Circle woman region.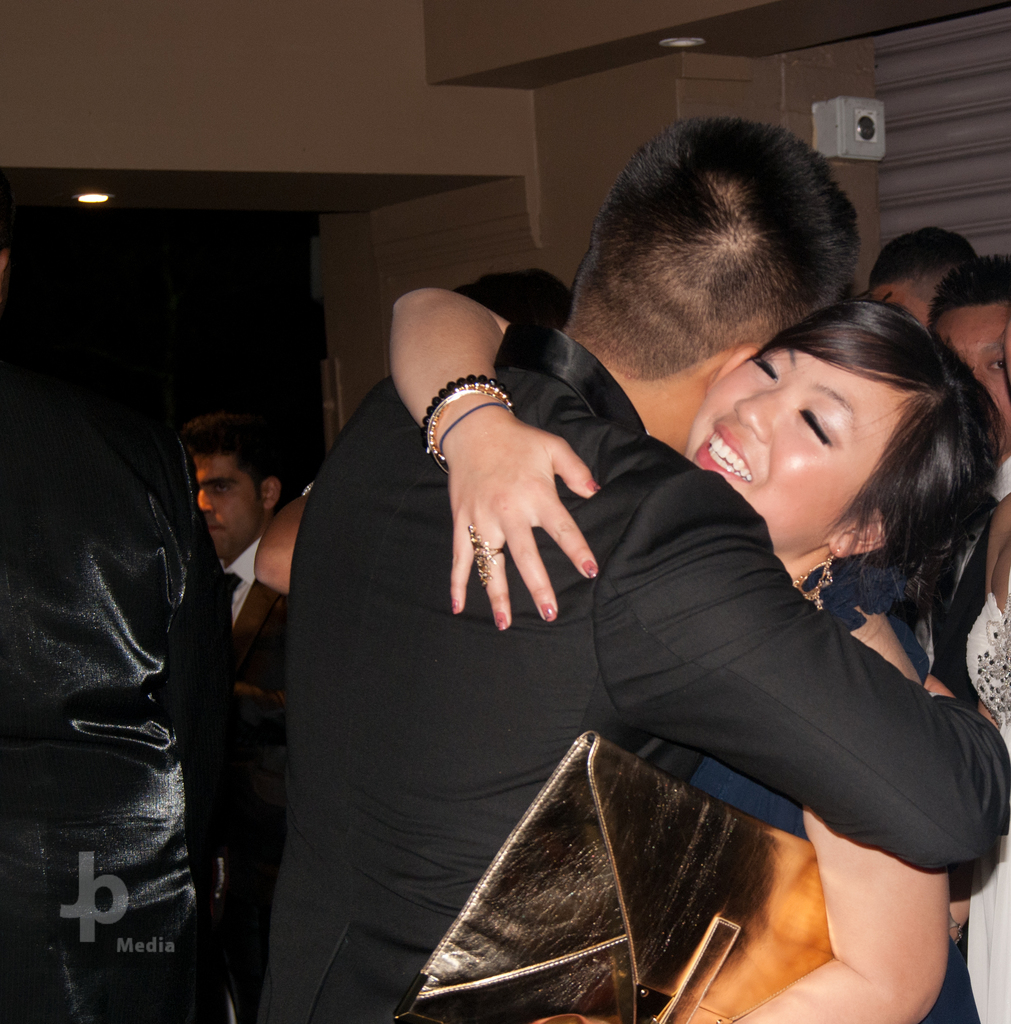
Region: (599,206,1010,1023).
